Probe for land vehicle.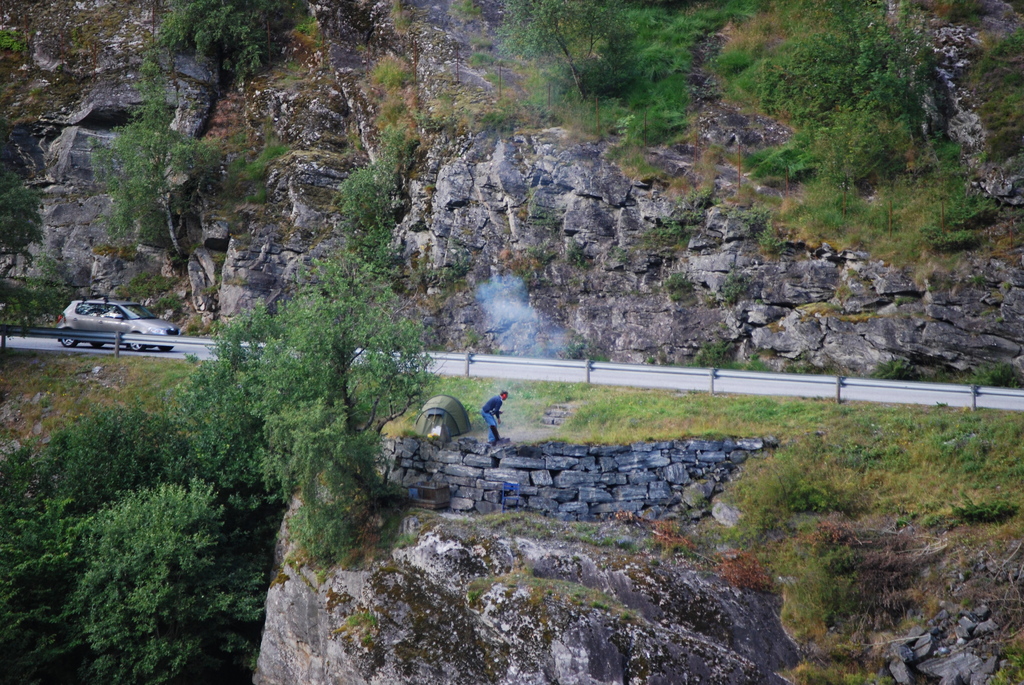
Probe result: BBox(33, 290, 188, 363).
